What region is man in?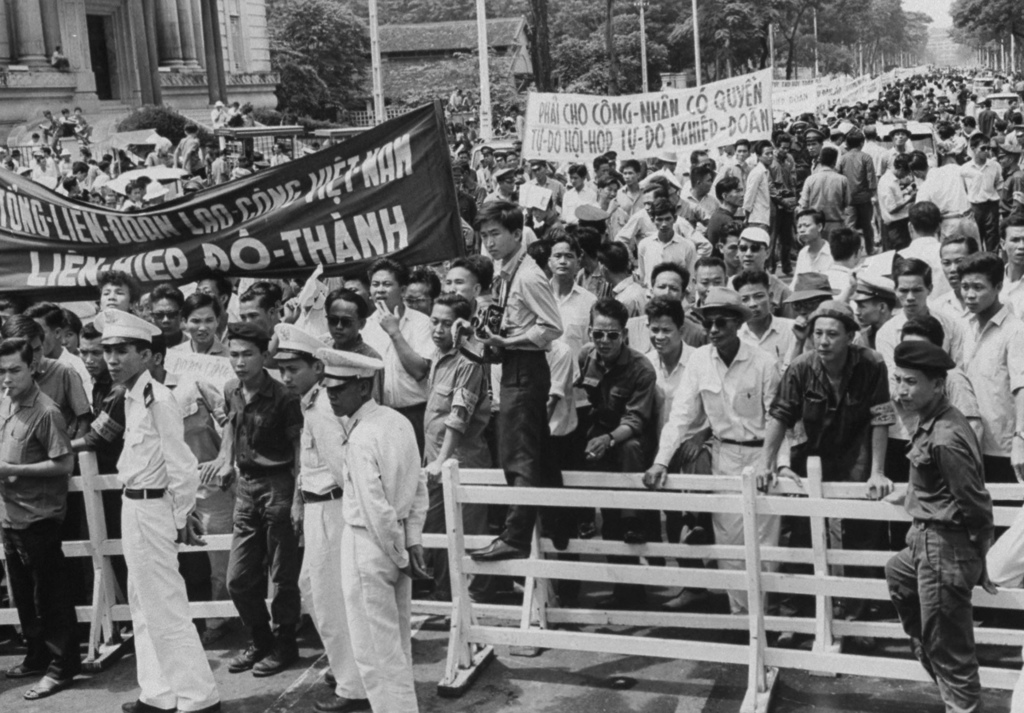
BBox(94, 313, 223, 712).
